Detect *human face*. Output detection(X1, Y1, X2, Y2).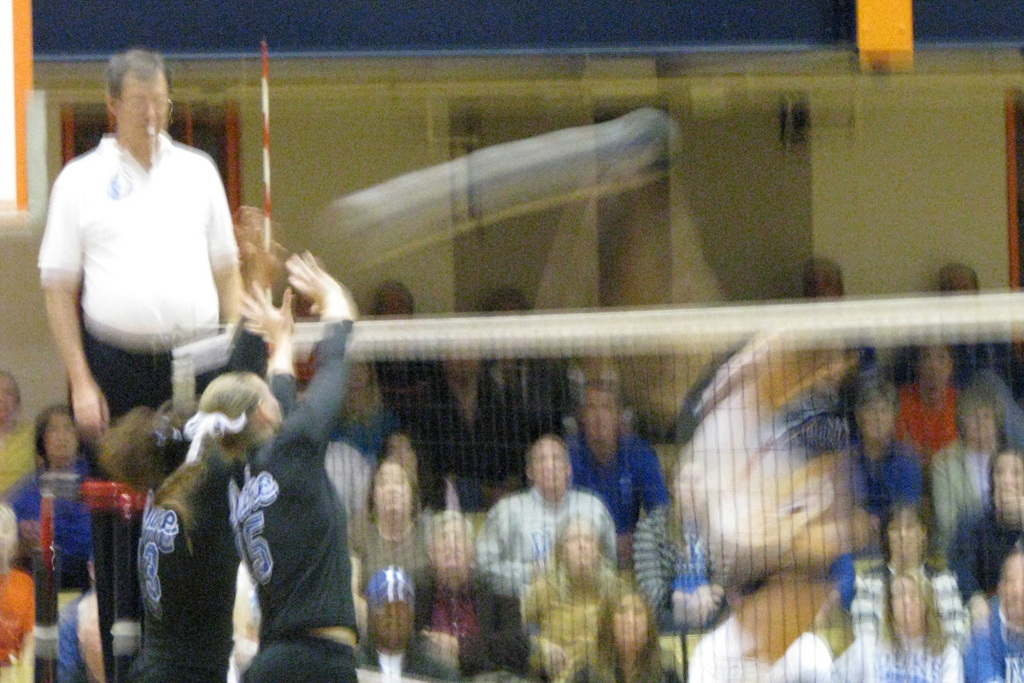
detection(532, 437, 567, 487).
